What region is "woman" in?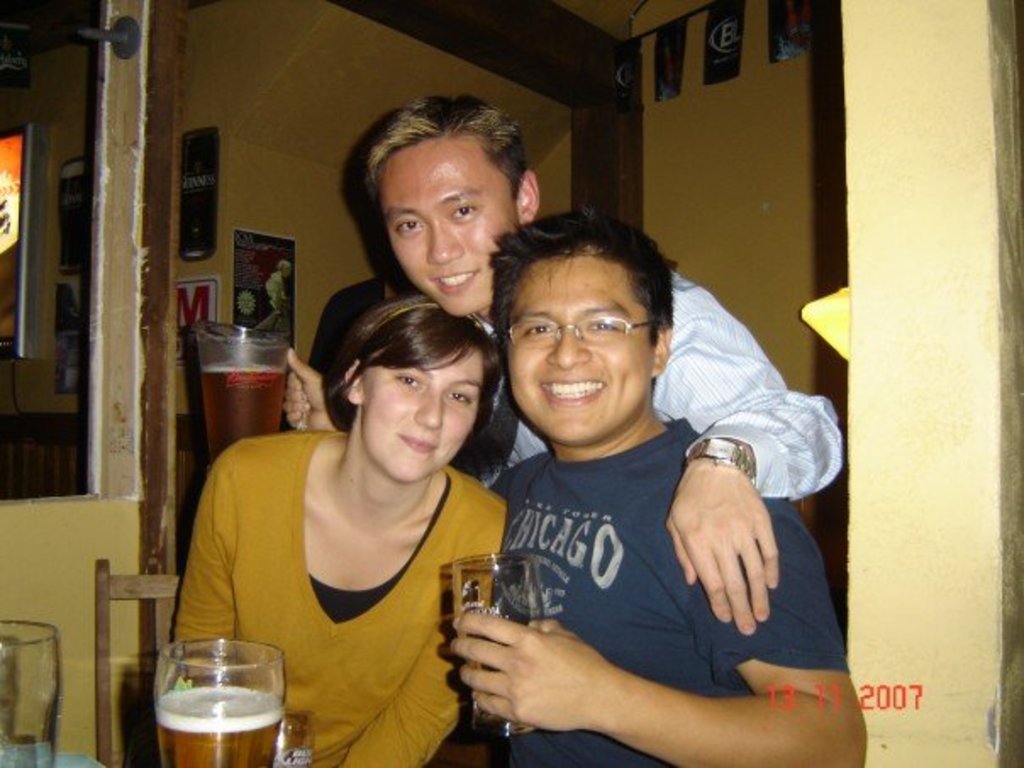
BBox(181, 273, 510, 760).
